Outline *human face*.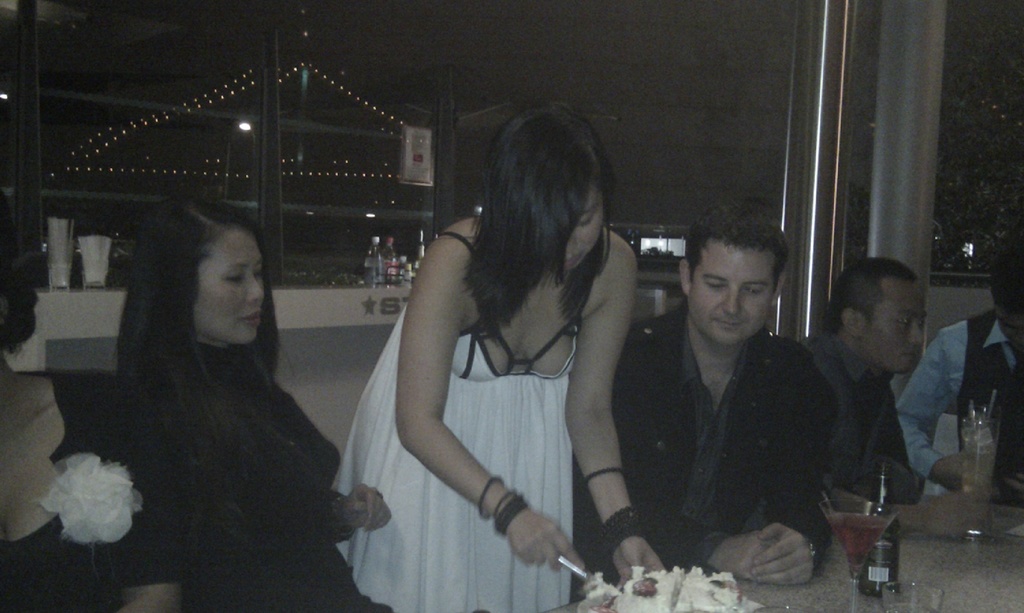
Outline: 867,296,932,367.
